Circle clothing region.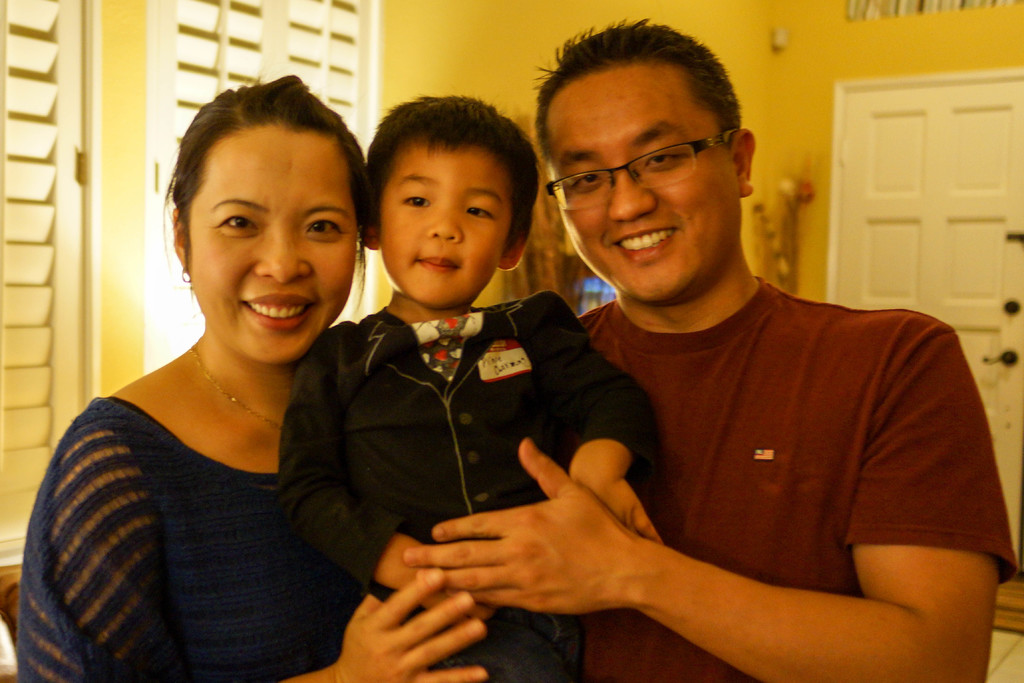
Region: bbox=[581, 294, 1012, 682].
